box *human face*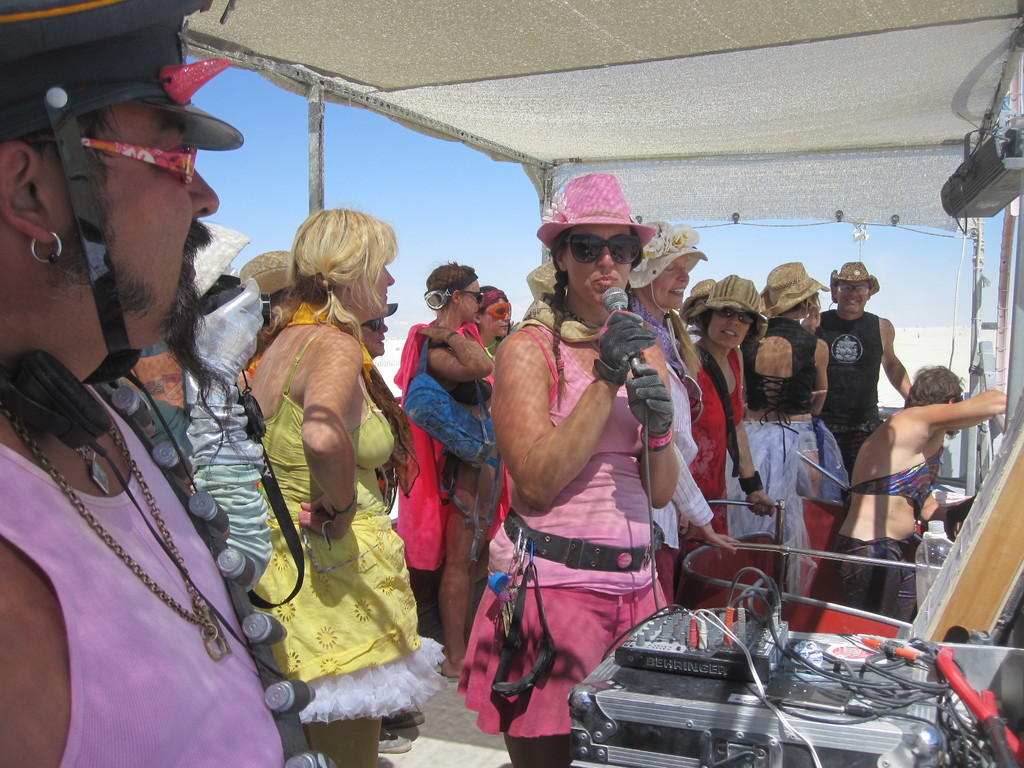
rect(835, 283, 873, 315)
